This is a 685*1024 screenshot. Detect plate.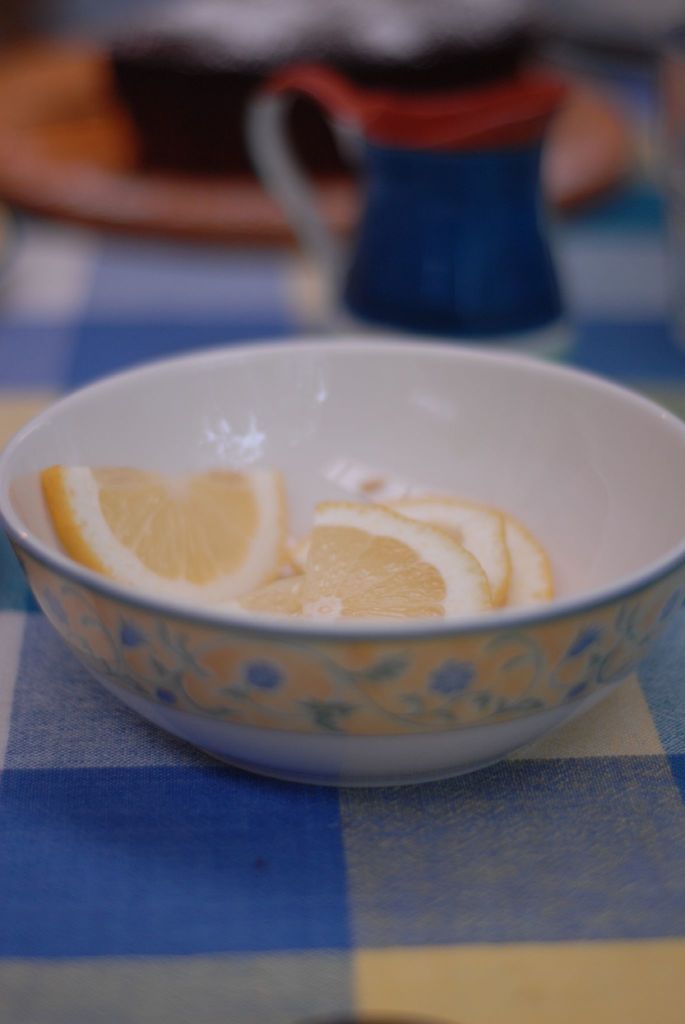
[left=0, top=38, right=636, bottom=248].
